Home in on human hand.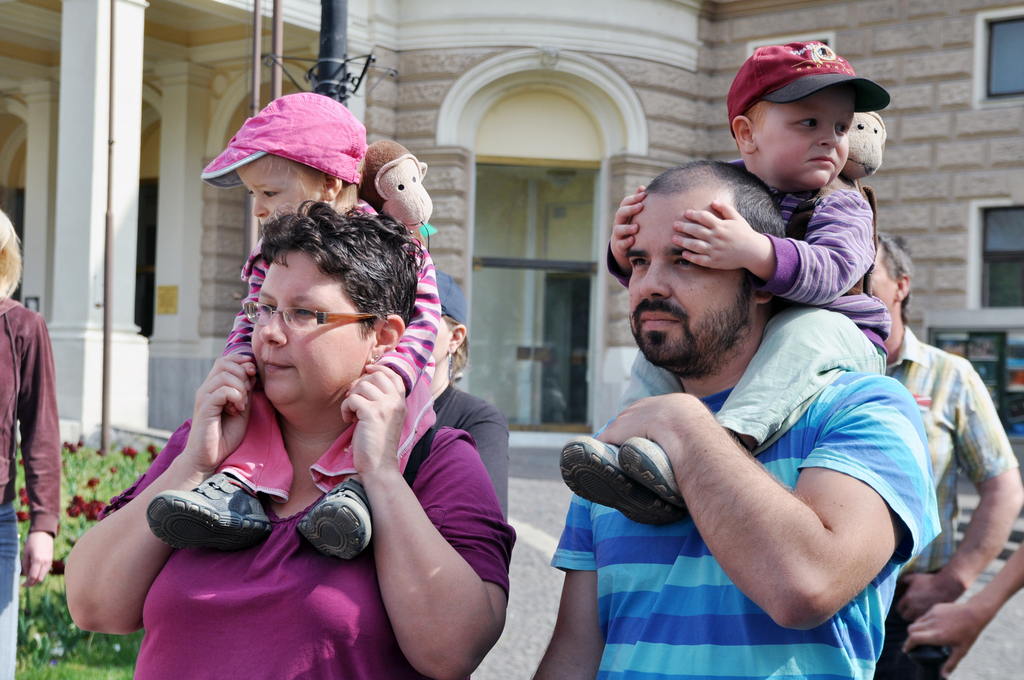
Homed in at [left=19, top=530, right=54, bottom=588].
